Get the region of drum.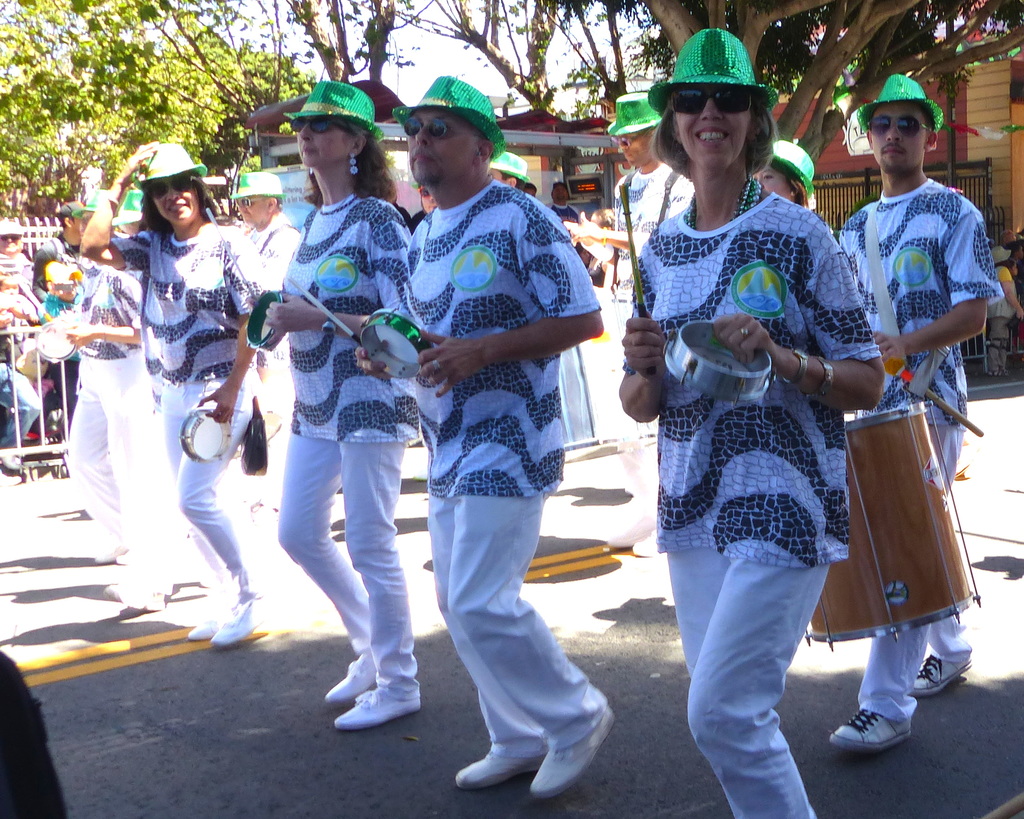
(left=183, top=407, right=234, bottom=464).
